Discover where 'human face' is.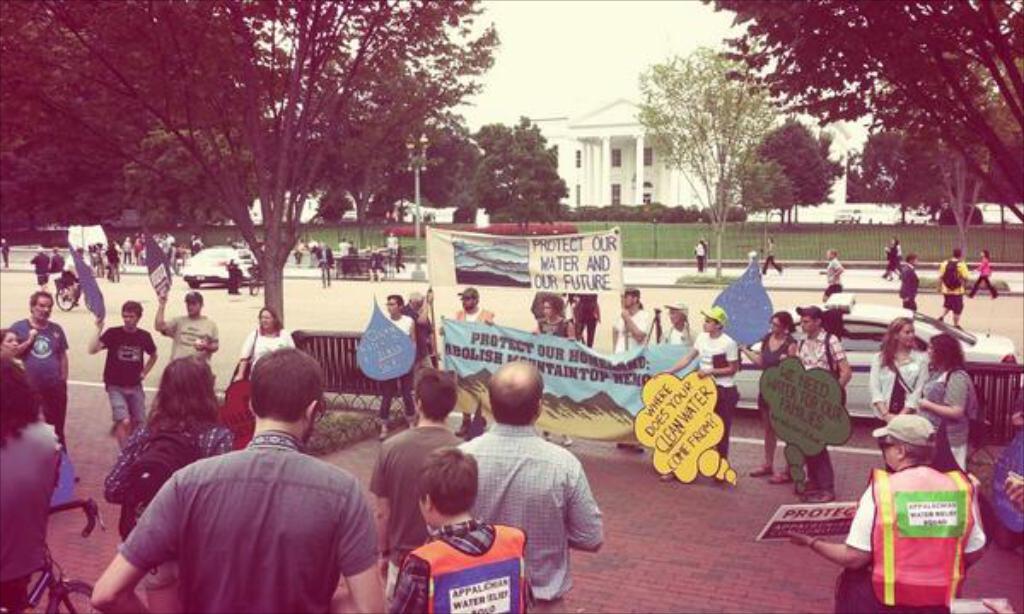
Discovered at (543, 304, 550, 316).
